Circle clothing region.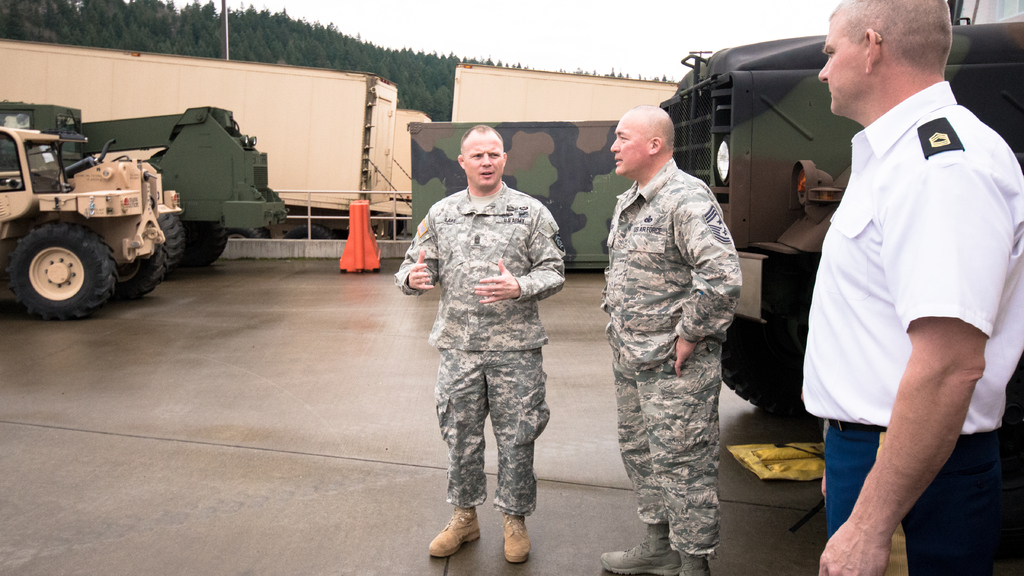
Region: <region>794, 81, 1023, 575</region>.
